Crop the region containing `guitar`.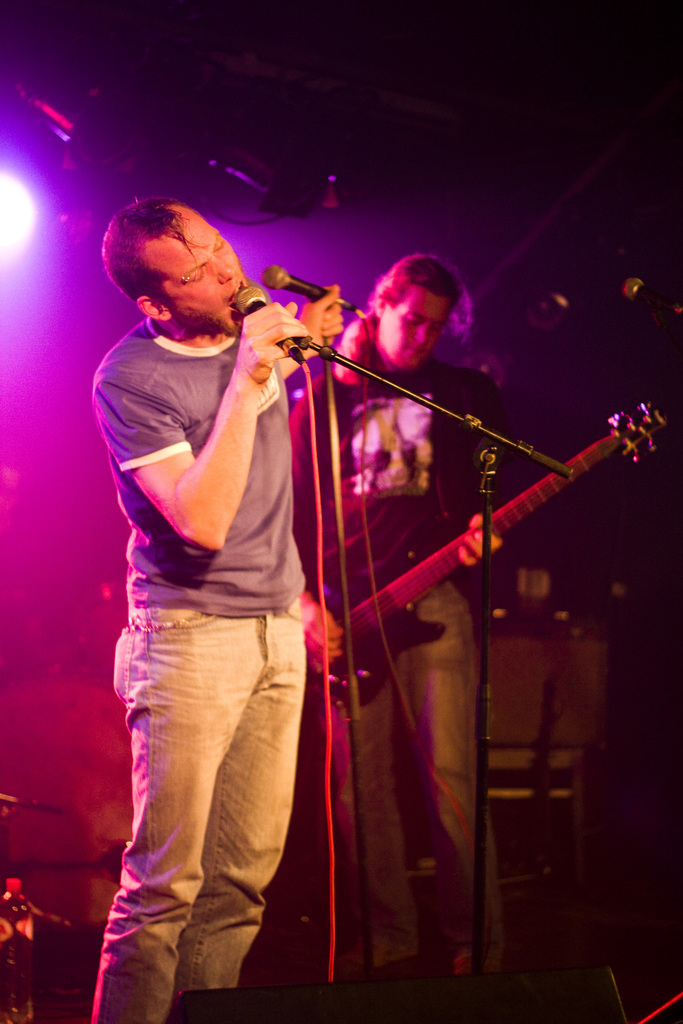
Crop region: 293/374/645/784.
